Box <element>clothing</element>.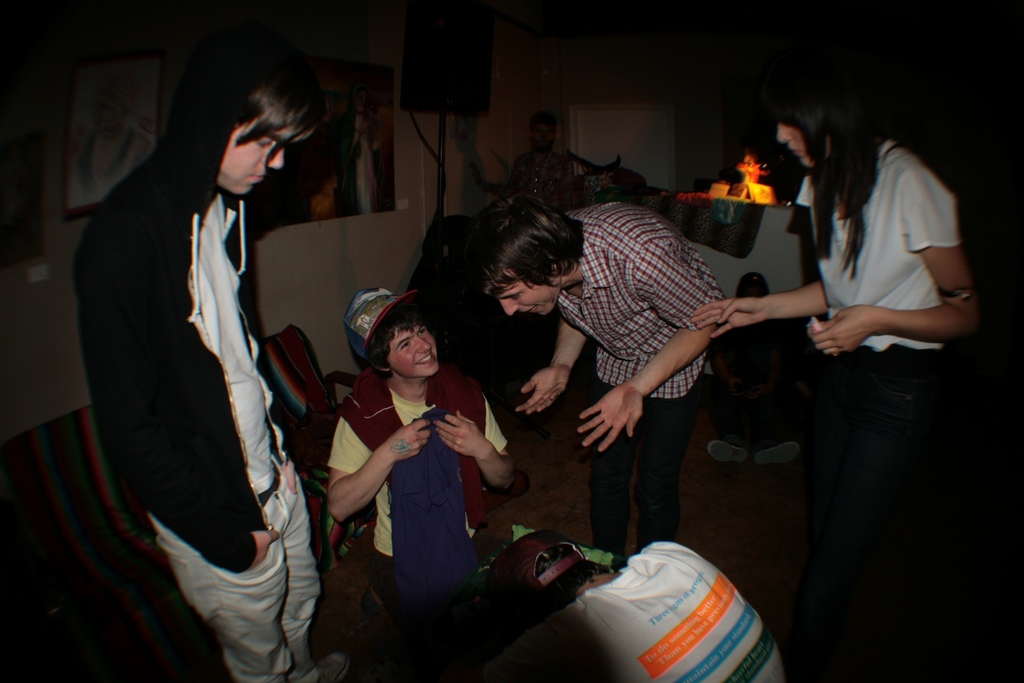
rect(498, 553, 796, 682).
